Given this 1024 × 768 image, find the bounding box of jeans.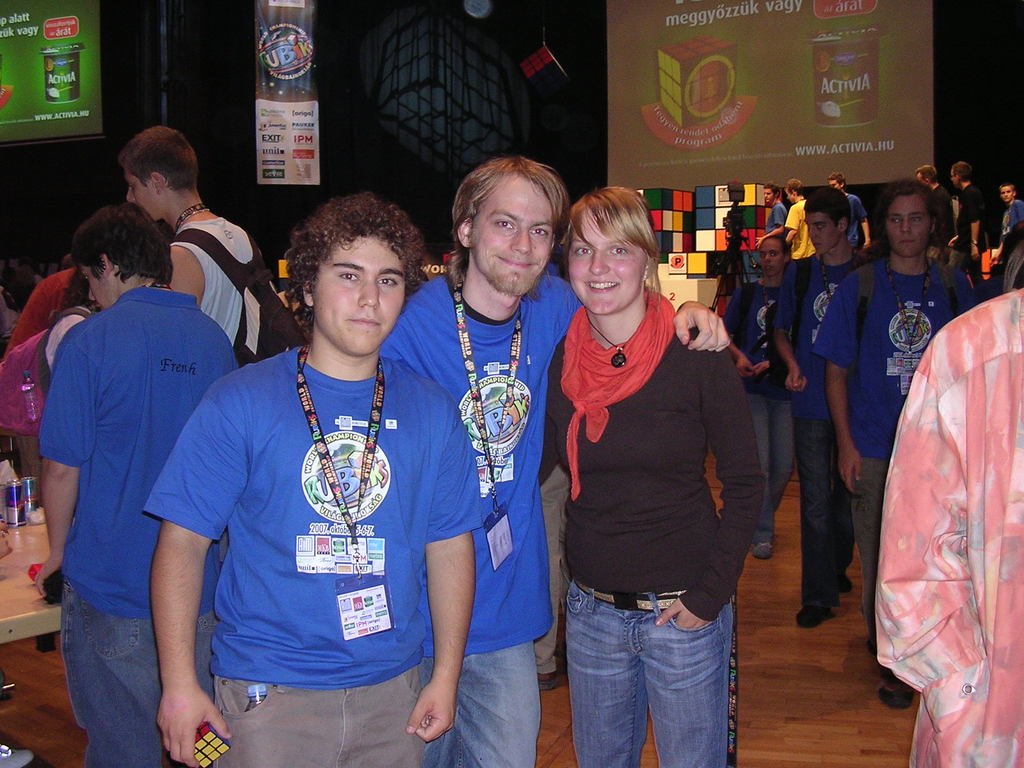
BBox(72, 592, 214, 767).
